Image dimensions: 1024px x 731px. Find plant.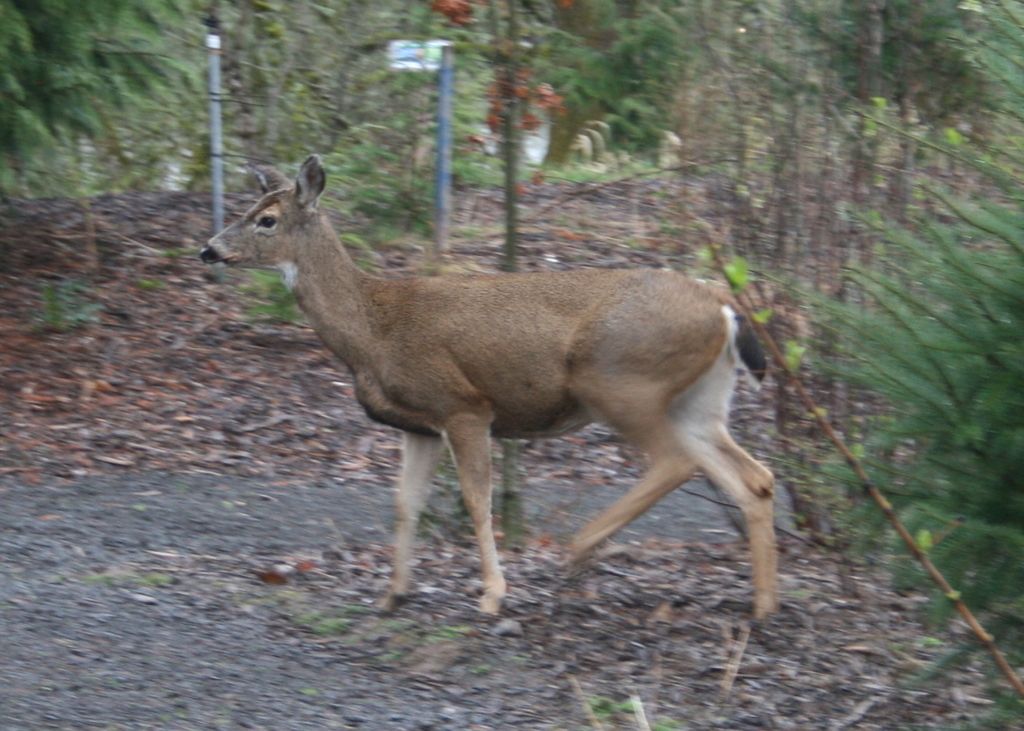
bbox=[36, 278, 111, 338].
